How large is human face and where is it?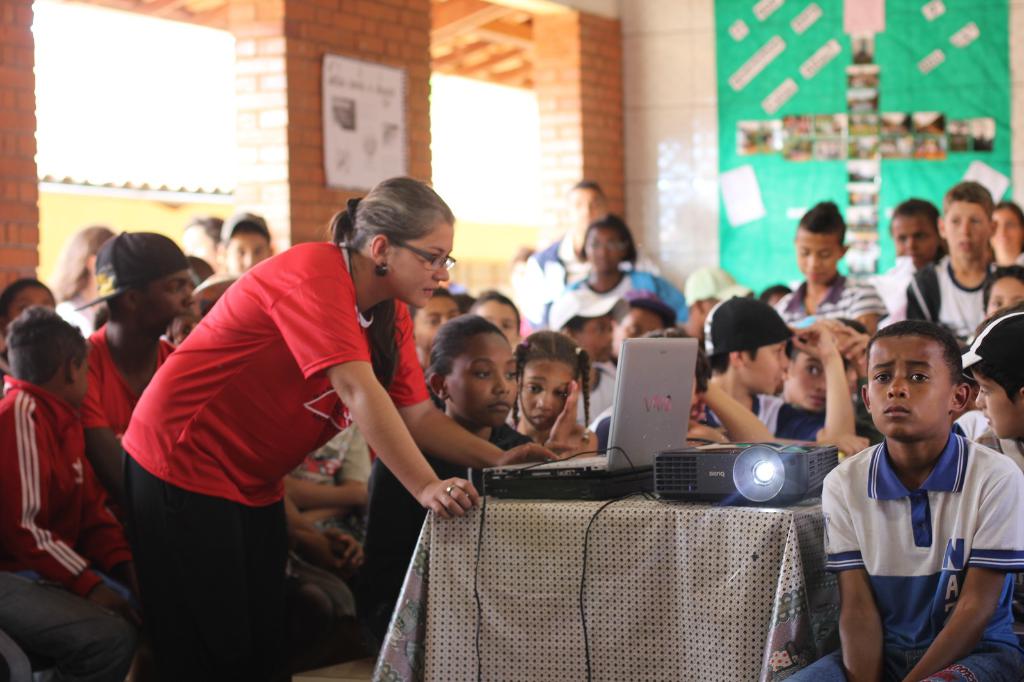
Bounding box: bbox(388, 220, 461, 316).
